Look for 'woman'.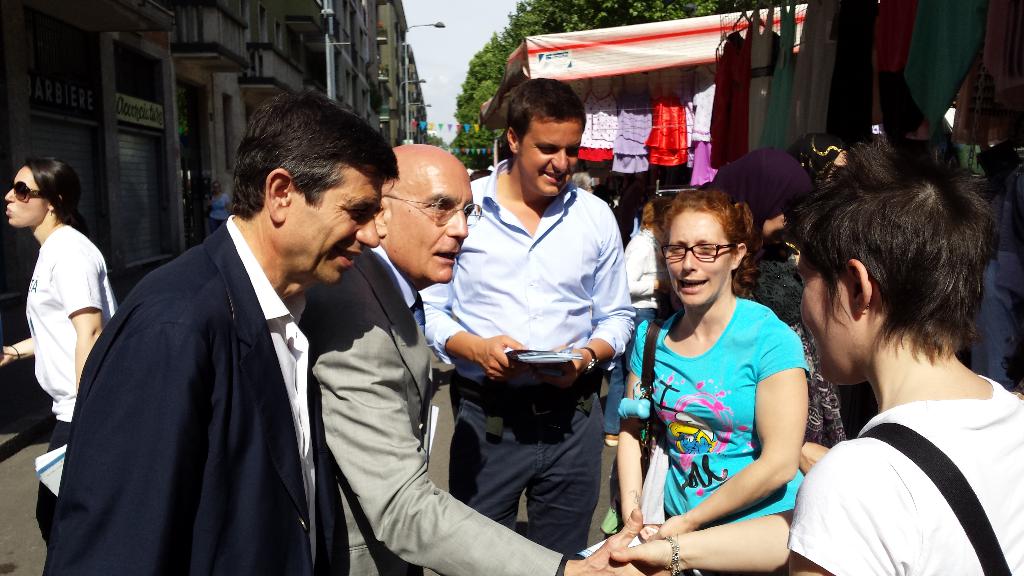
Found: 625/168/820/575.
